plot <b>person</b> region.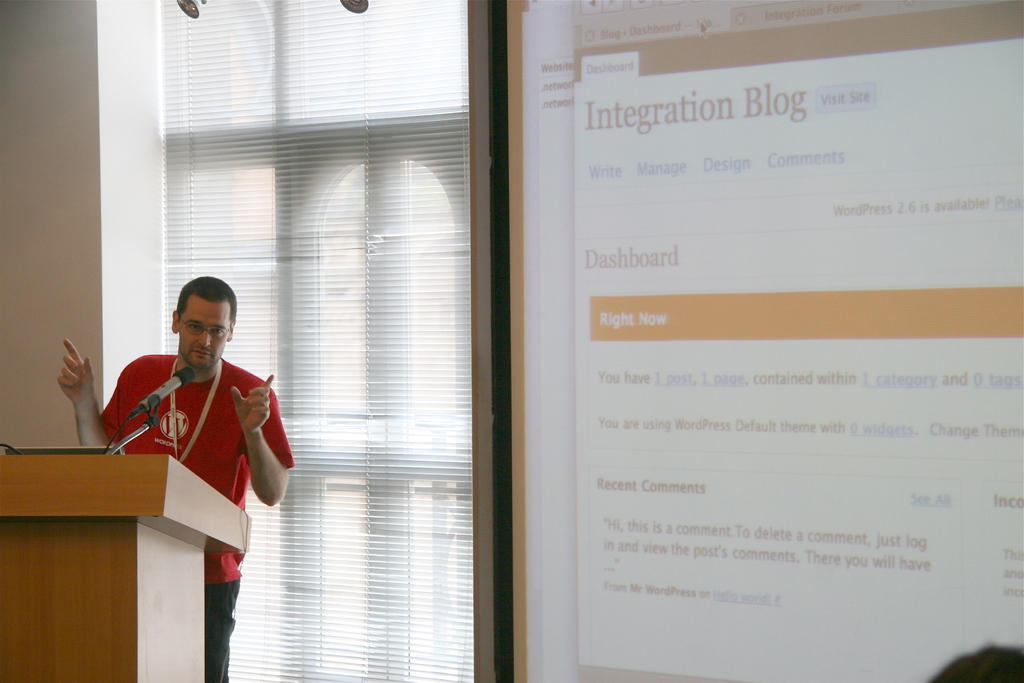
Plotted at {"left": 55, "top": 274, "right": 294, "bottom": 682}.
